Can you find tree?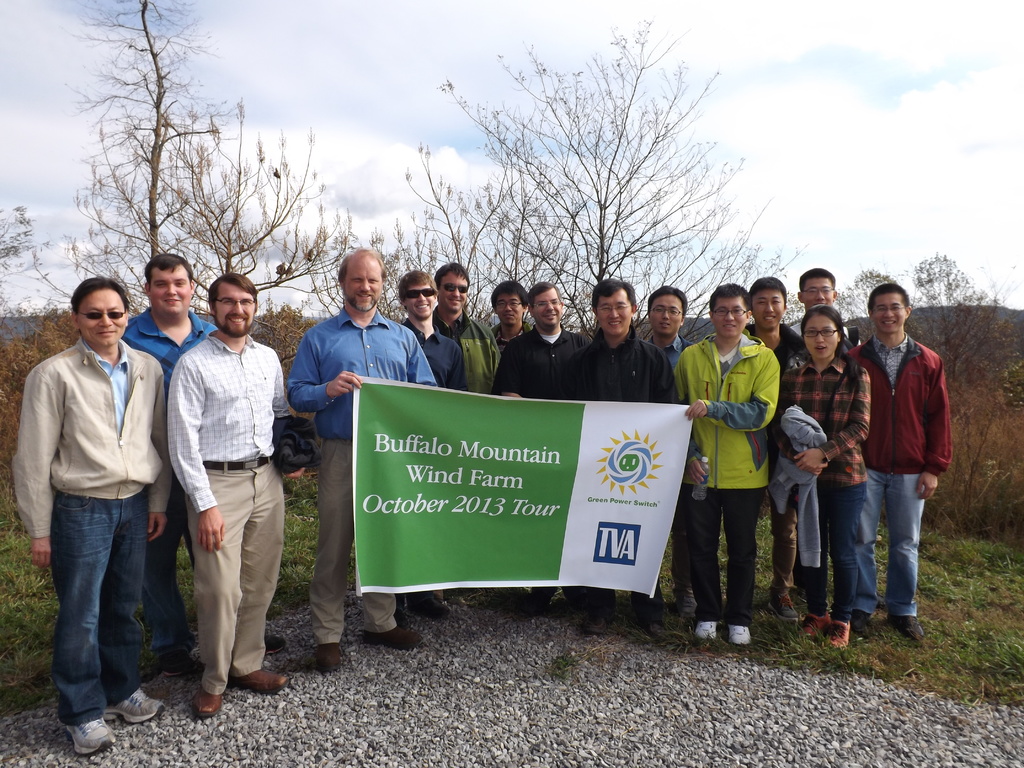
Yes, bounding box: 30 0 348 327.
